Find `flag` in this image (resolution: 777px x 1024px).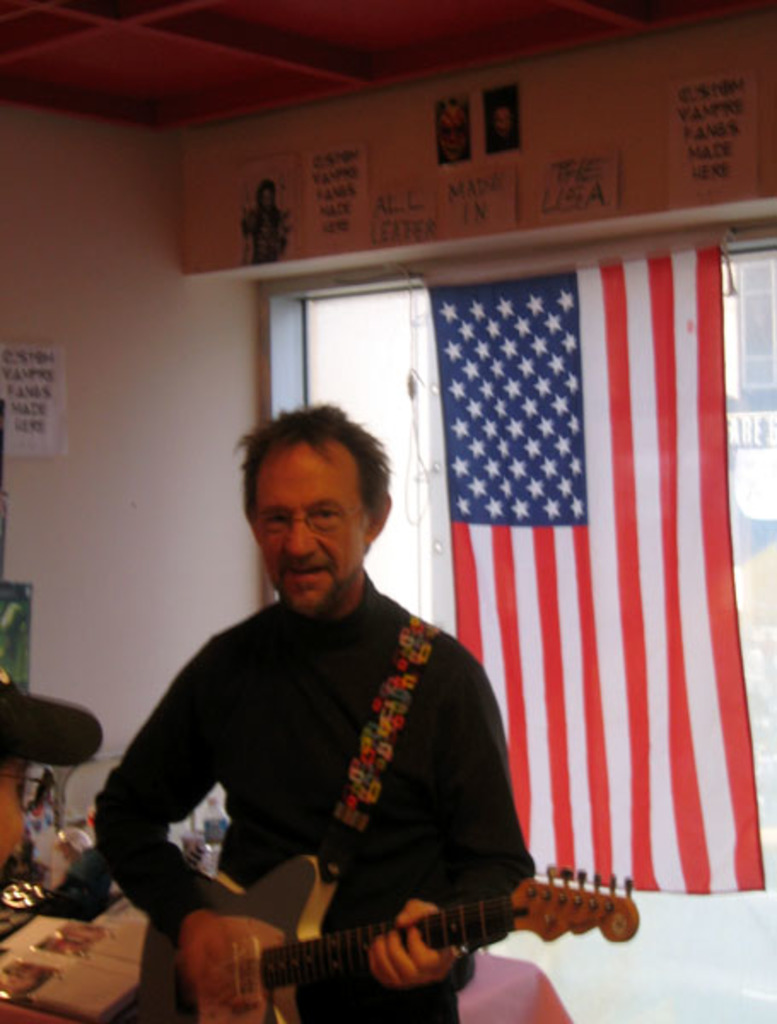
<bbox>418, 225, 724, 913</bbox>.
